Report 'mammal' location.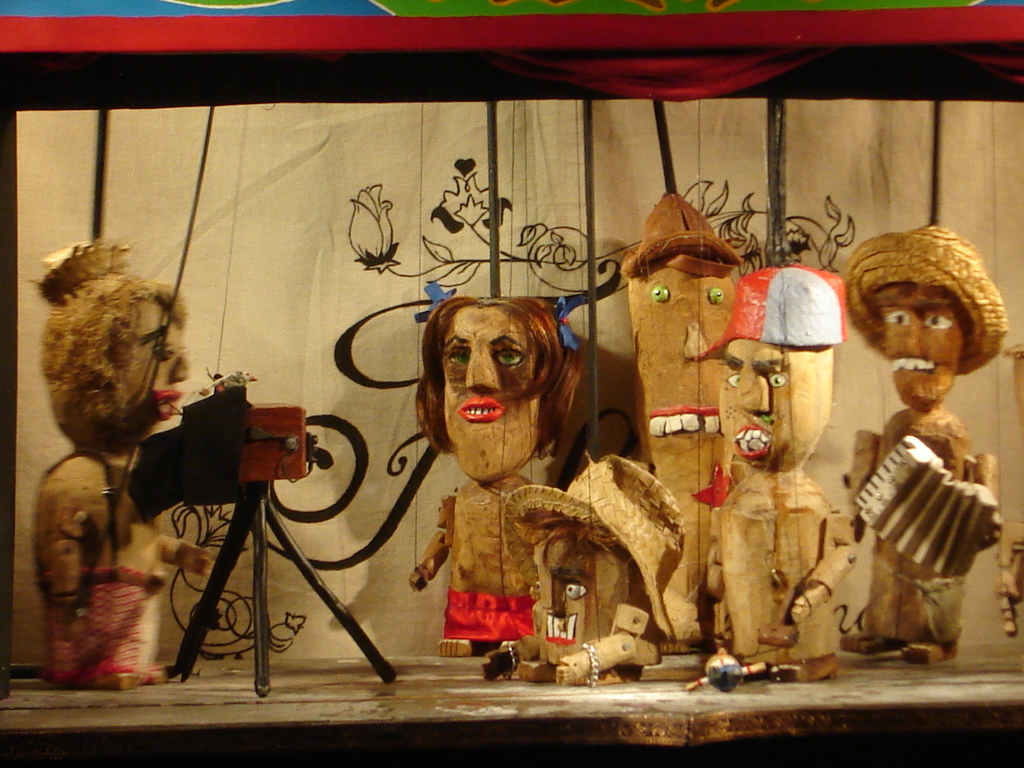
Report: <region>33, 236, 213, 682</region>.
